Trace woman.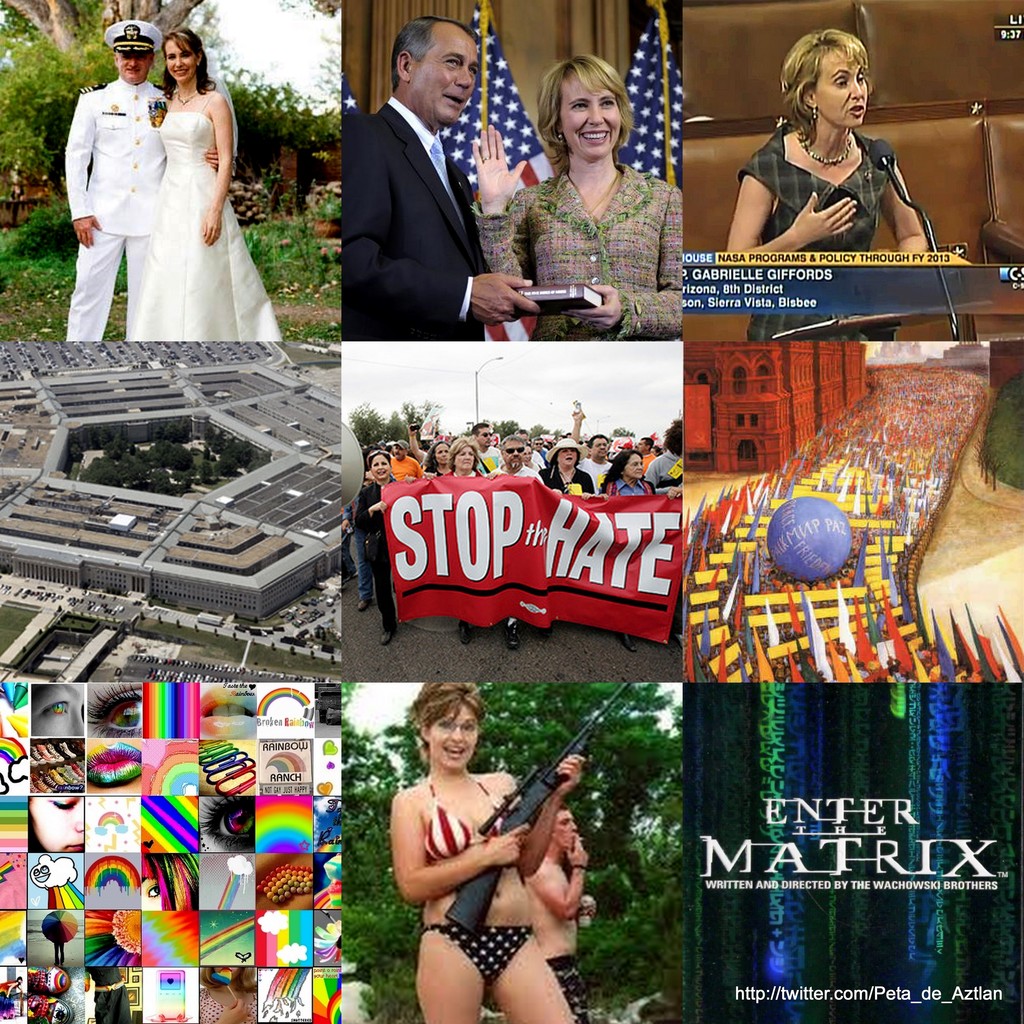
Traced to {"left": 357, "top": 451, "right": 397, "bottom": 638}.
